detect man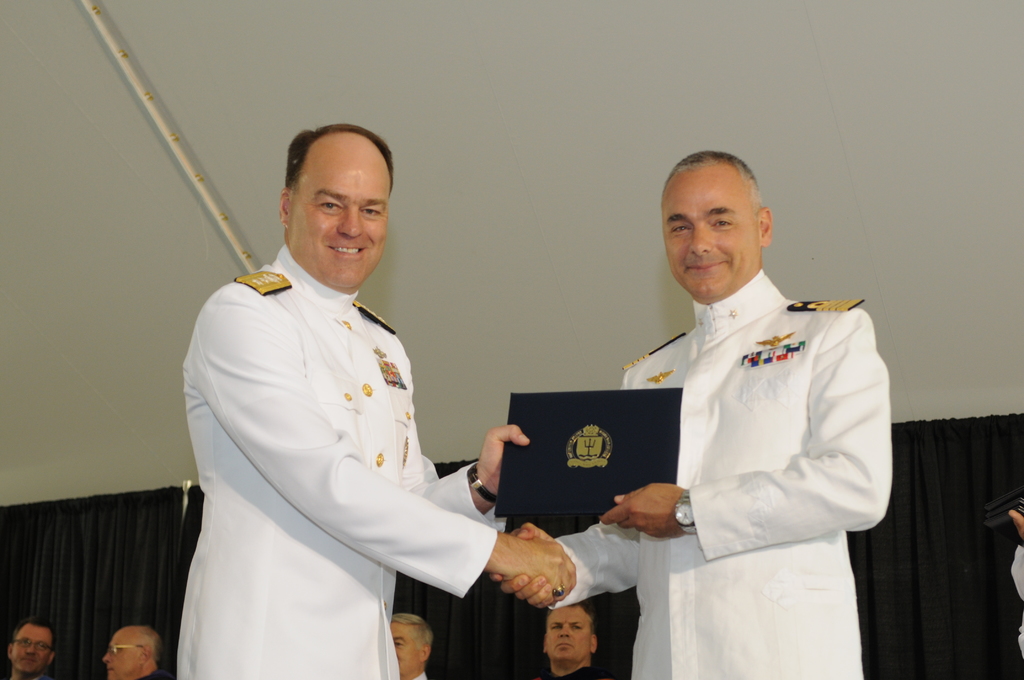
region(102, 618, 164, 679)
